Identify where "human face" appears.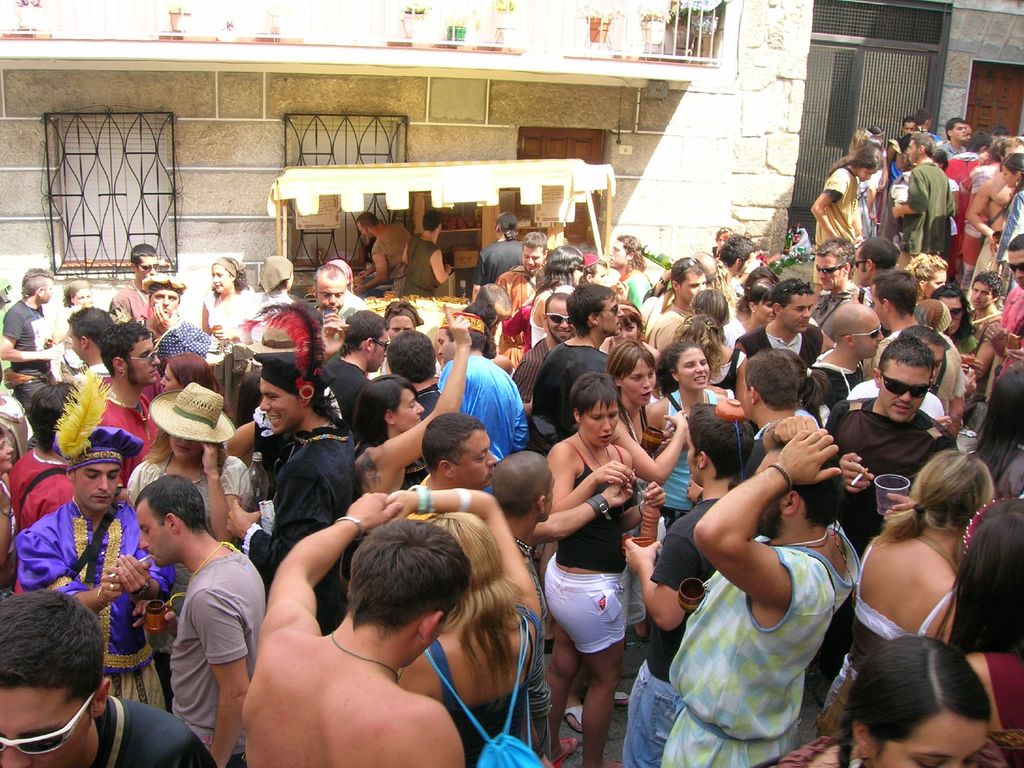
Appears at box(547, 304, 577, 342).
